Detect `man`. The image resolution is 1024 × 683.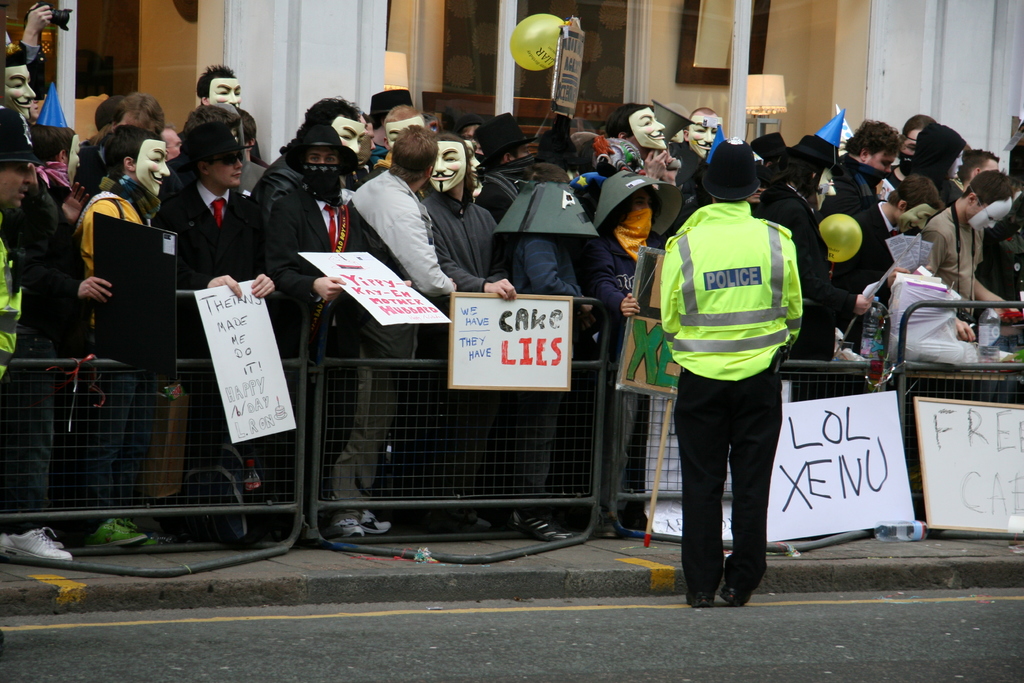
<box>653,130,806,608</box>.
